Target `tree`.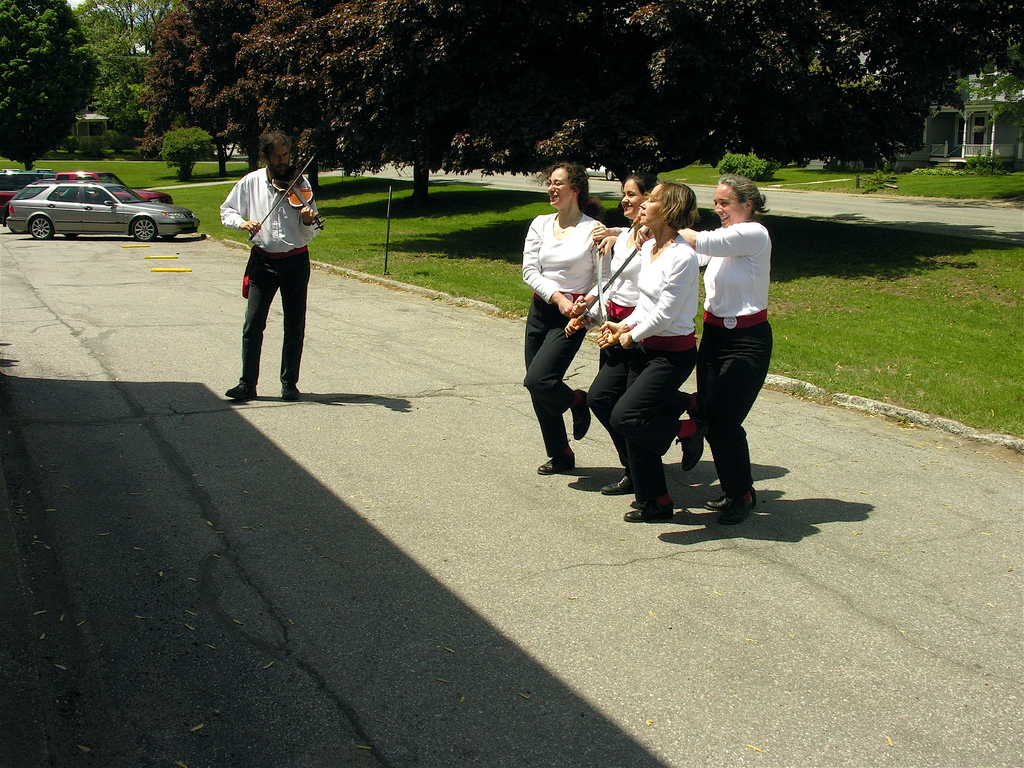
Target region: (730, 0, 822, 178).
